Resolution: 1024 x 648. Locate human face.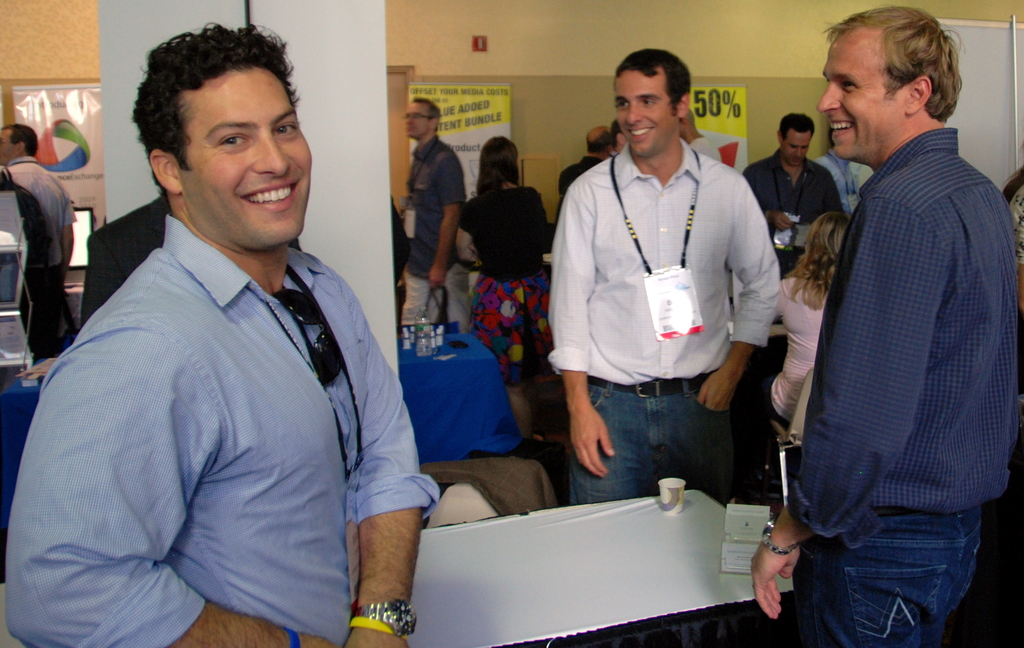
(406,98,428,137).
